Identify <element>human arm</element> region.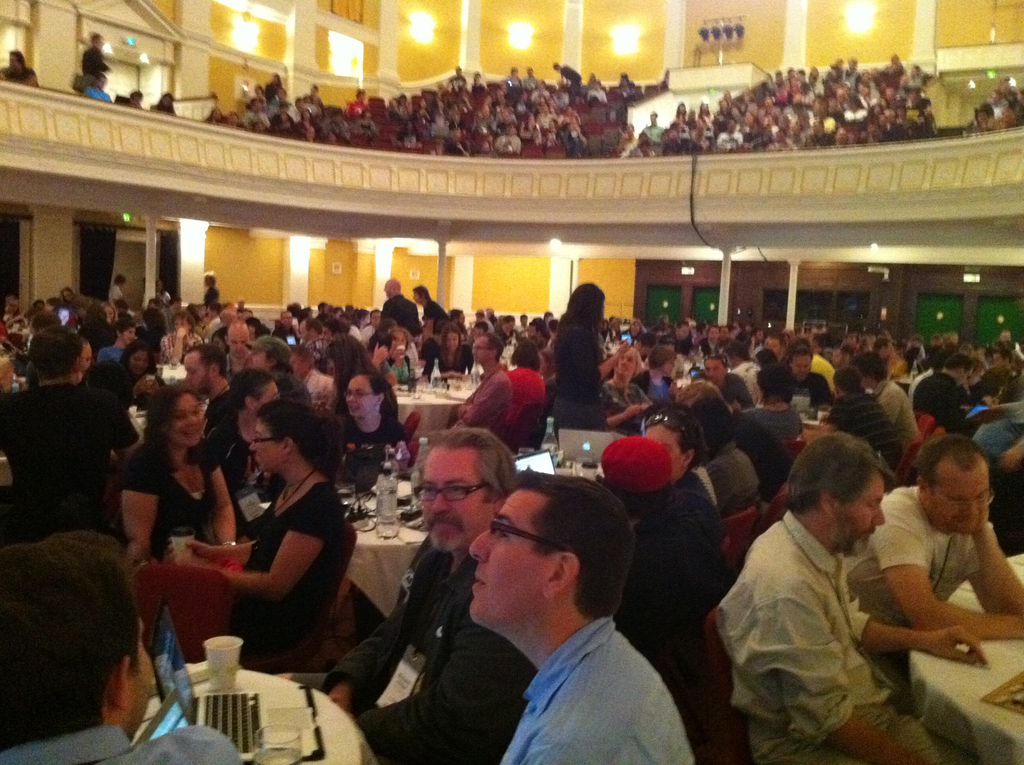
Region: Rect(966, 504, 1021, 613).
